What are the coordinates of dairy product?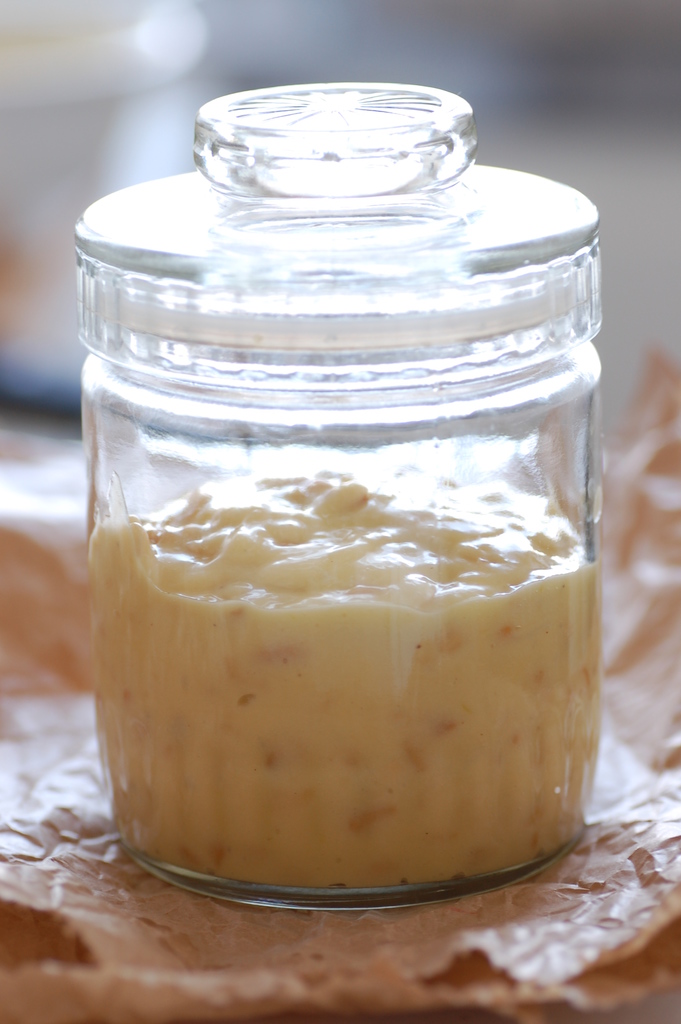
87/470/610/888.
